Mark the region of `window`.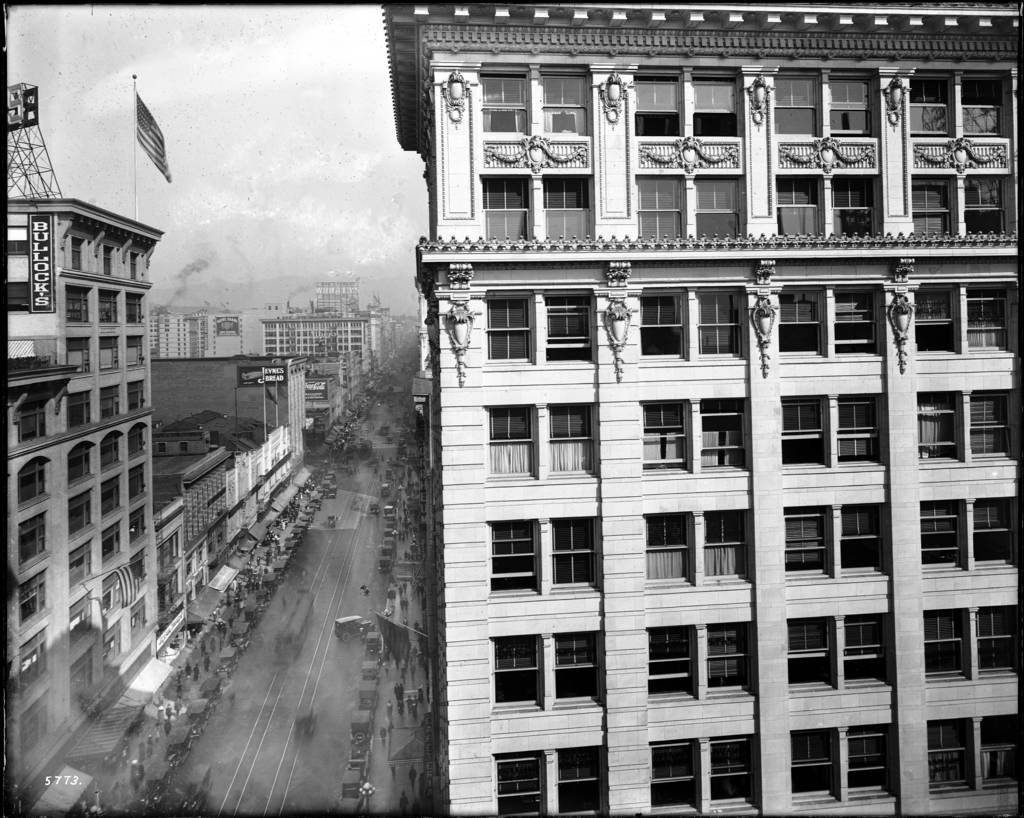
Region: 70/646/94/710.
